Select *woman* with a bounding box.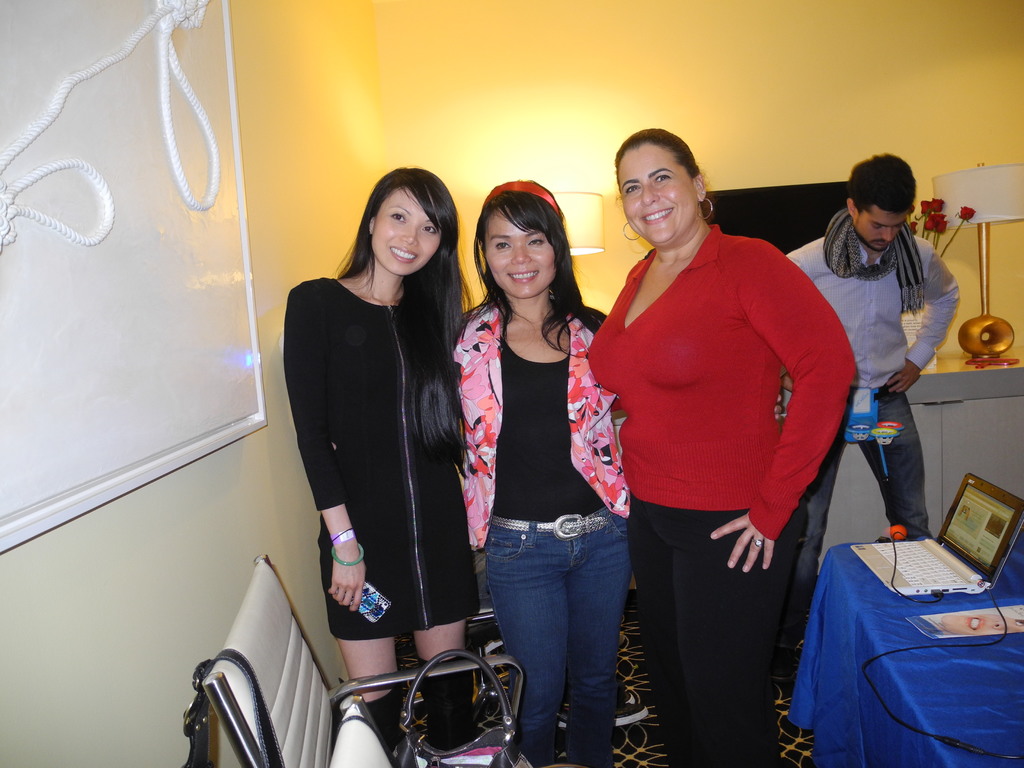
left=589, top=128, right=856, bottom=765.
